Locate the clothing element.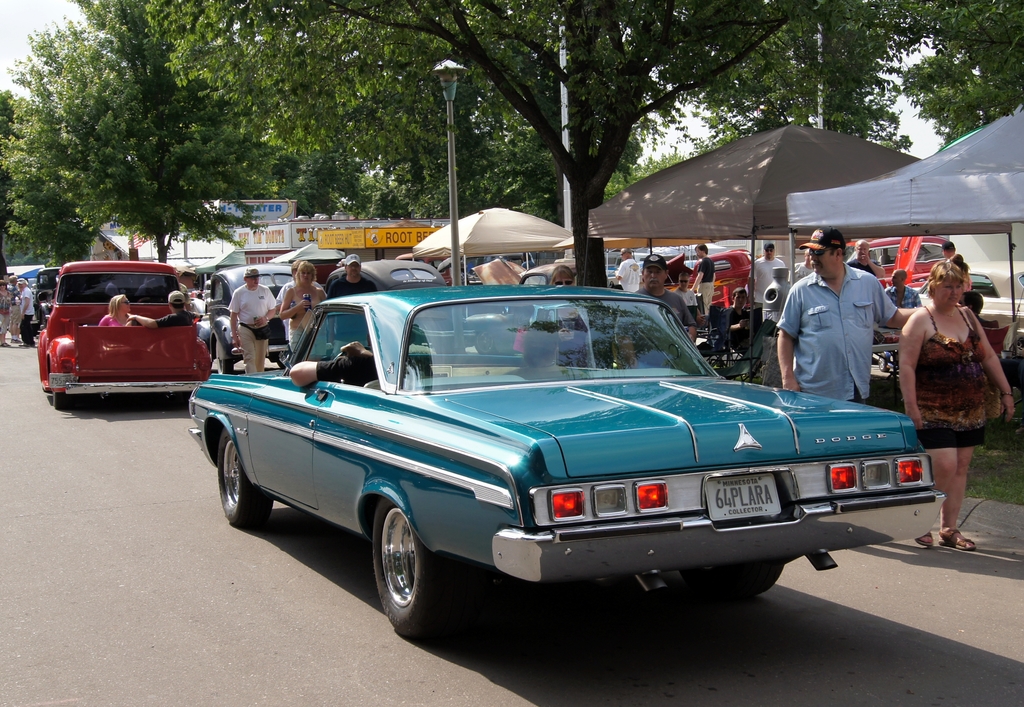
Element bbox: 289/286/324/356.
